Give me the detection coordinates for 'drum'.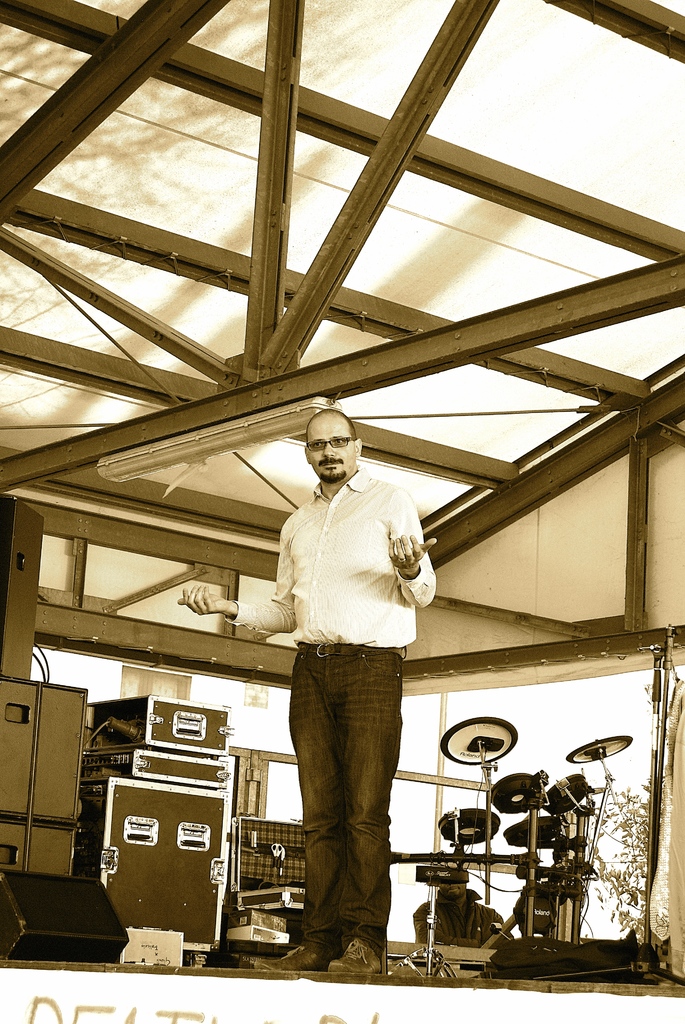
<box>496,774,547,813</box>.
